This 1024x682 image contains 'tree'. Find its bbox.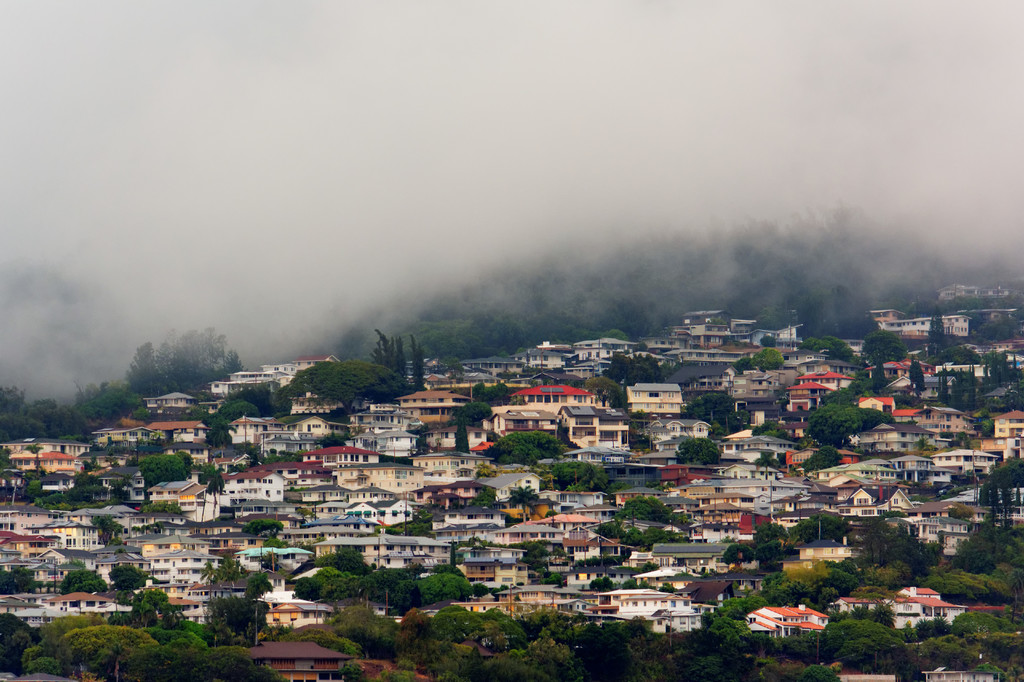
<box>931,310,947,351</box>.
